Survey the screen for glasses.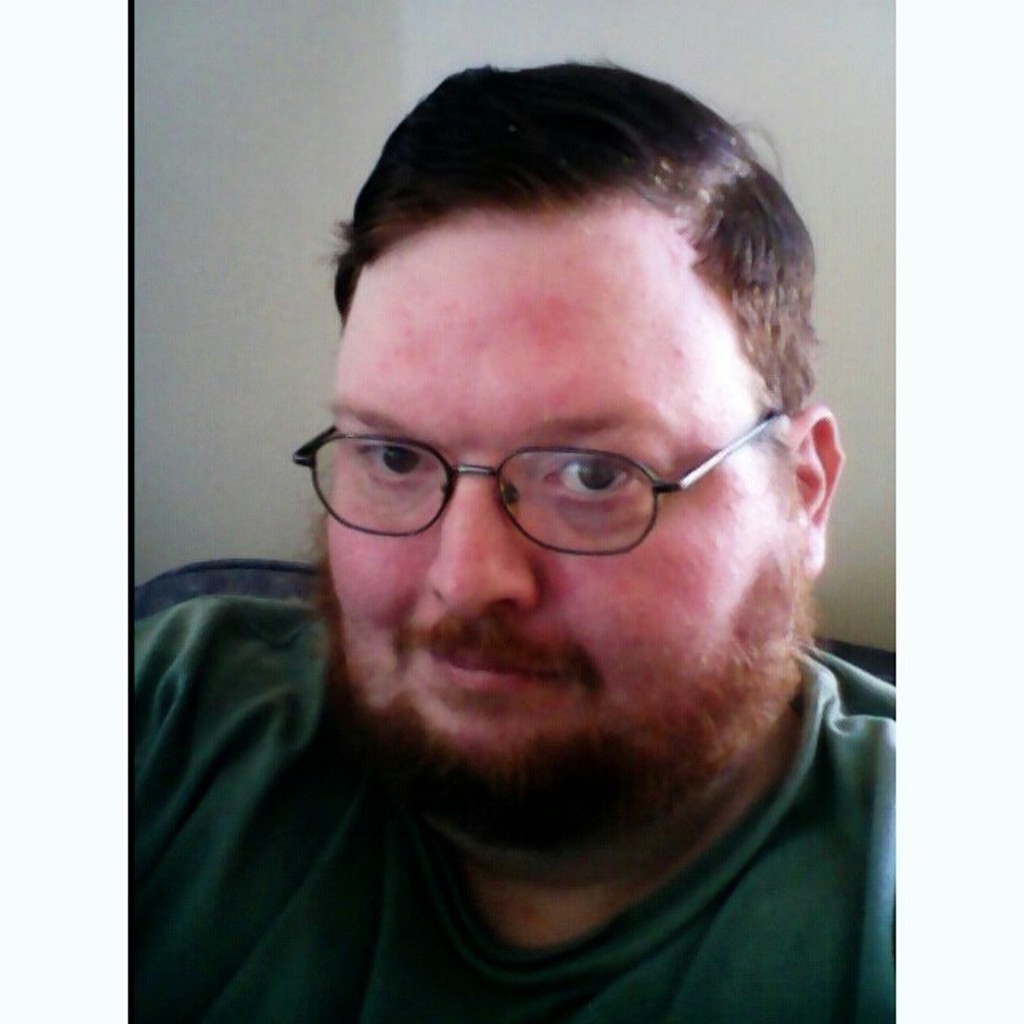
Survey found: BBox(293, 411, 787, 563).
